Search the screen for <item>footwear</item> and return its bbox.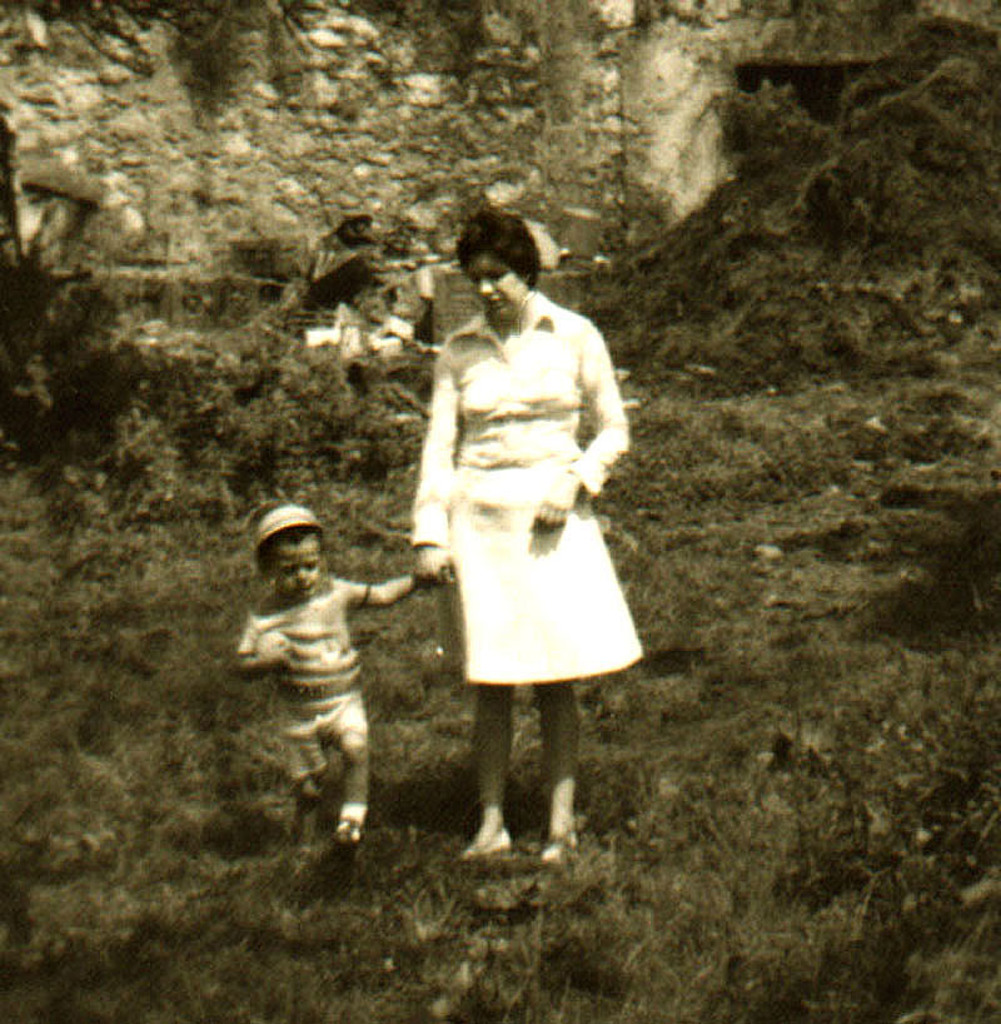
Found: region(338, 812, 360, 845).
